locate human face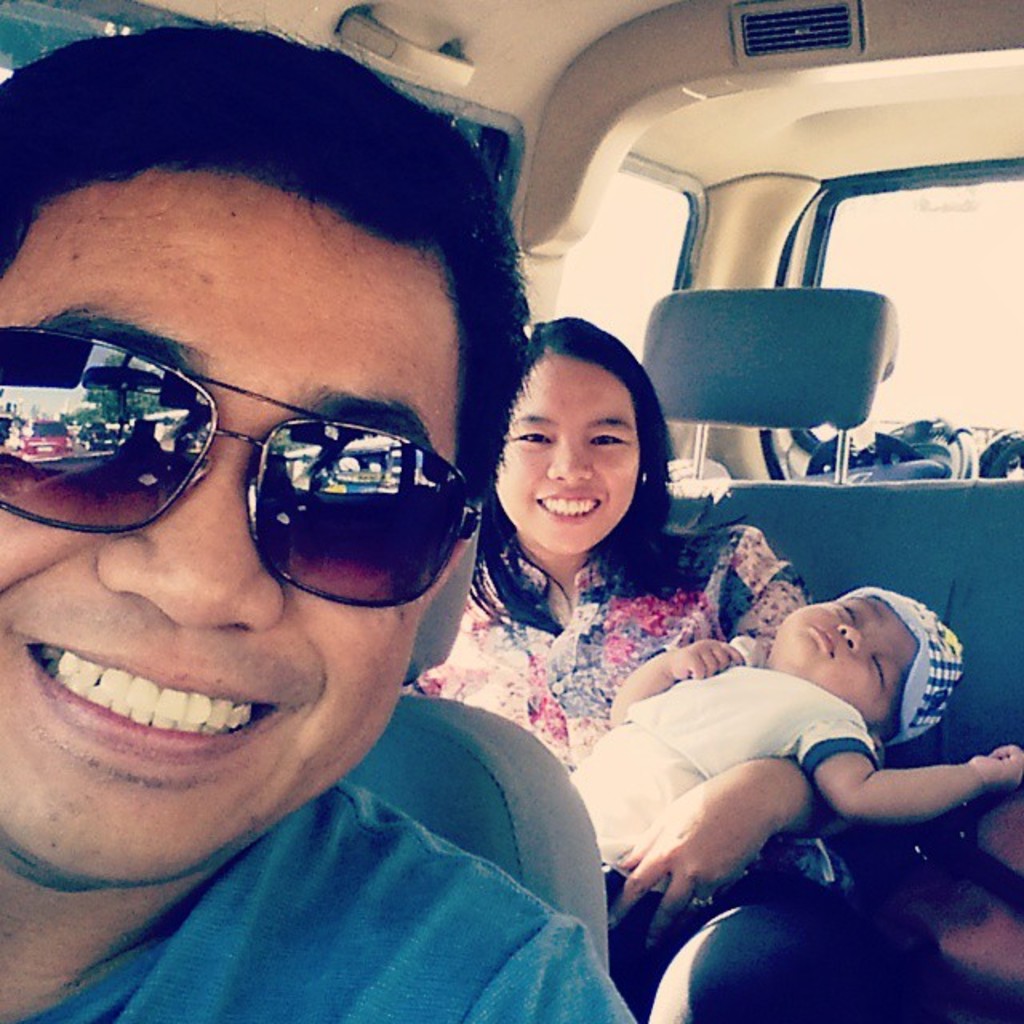
bbox(0, 192, 445, 869)
